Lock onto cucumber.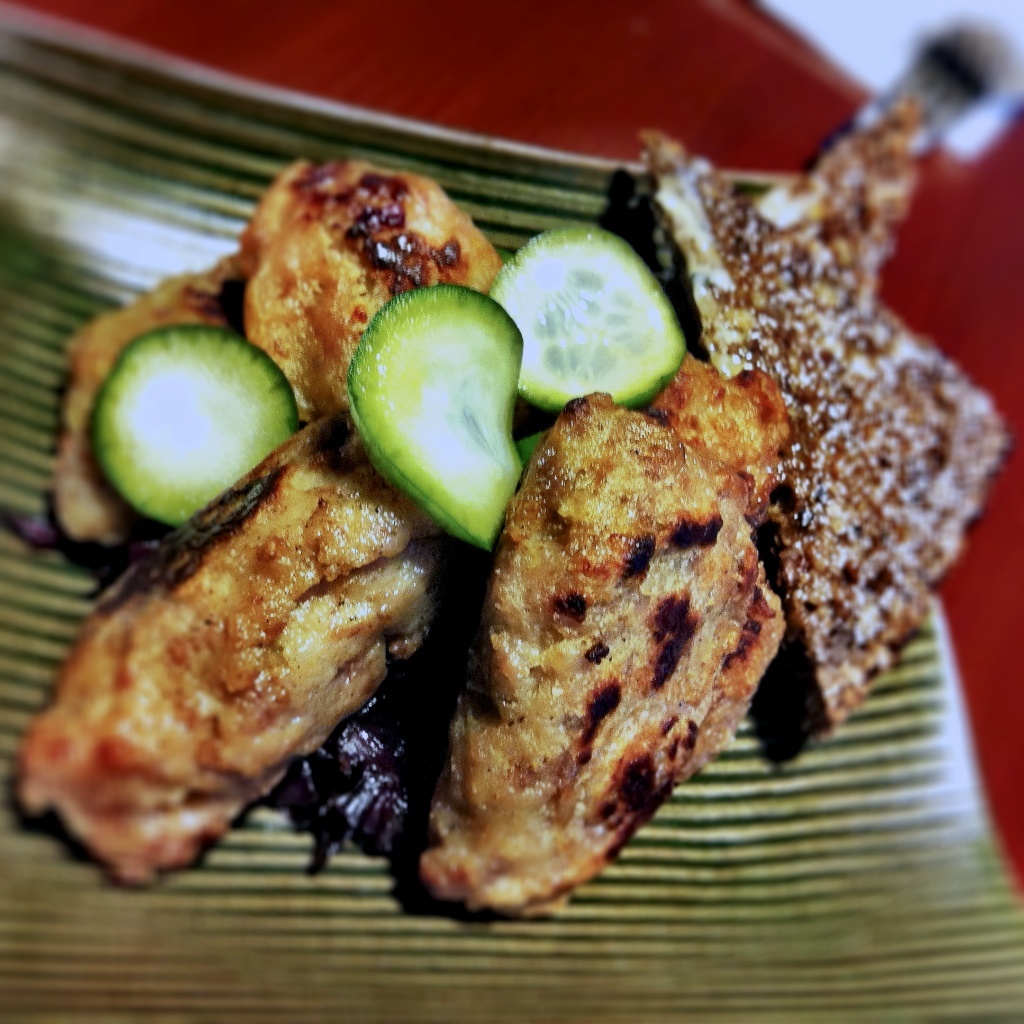
Locked: left=94, top=328, right=296, bottom=532.
